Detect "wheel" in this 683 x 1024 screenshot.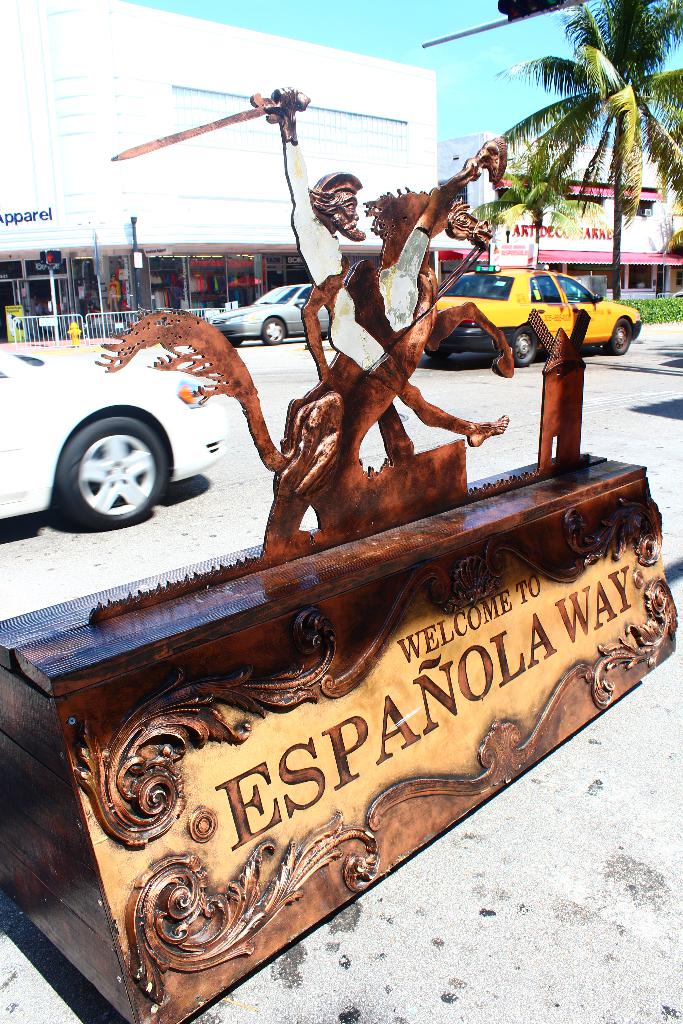
Detection: select_region(513, 326, 541, 368).
